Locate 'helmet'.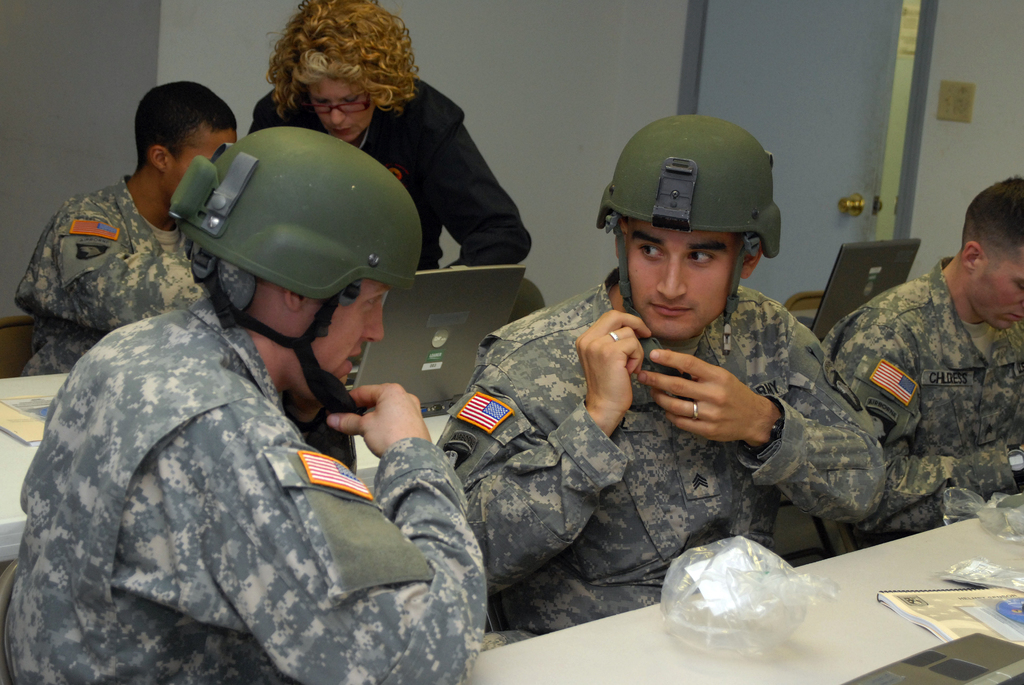
Bounding box: x1=180, y1=114, x2=412, y2=387.
